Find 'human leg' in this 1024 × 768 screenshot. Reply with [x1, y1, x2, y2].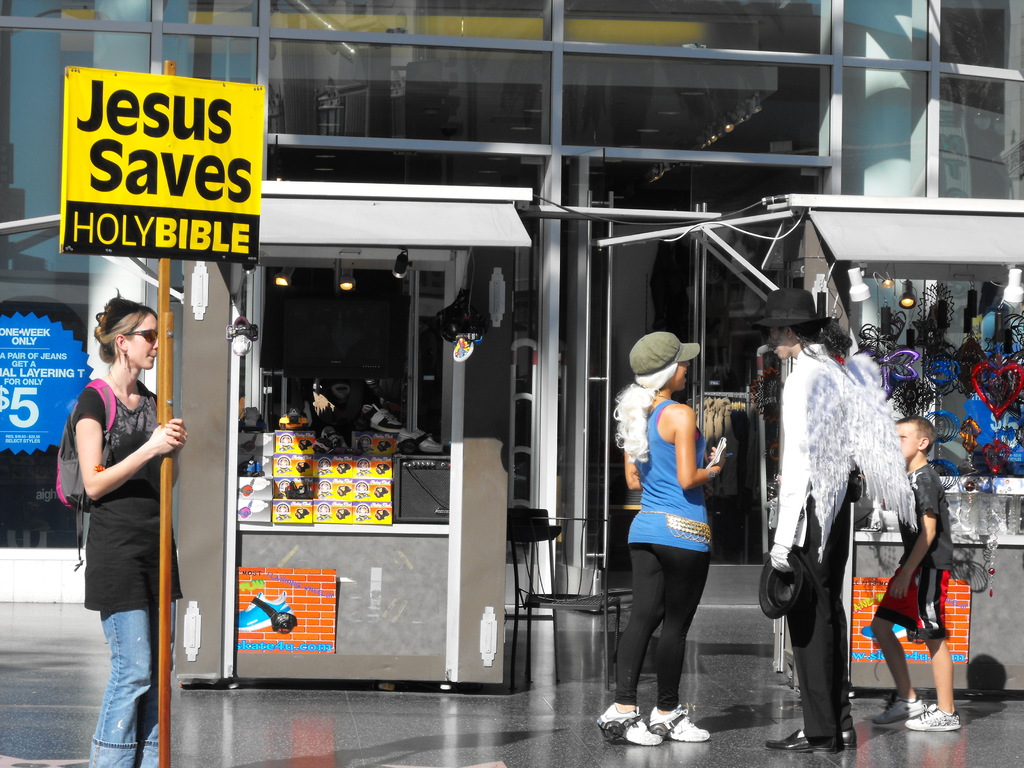
[589, 511, 664, 745].
